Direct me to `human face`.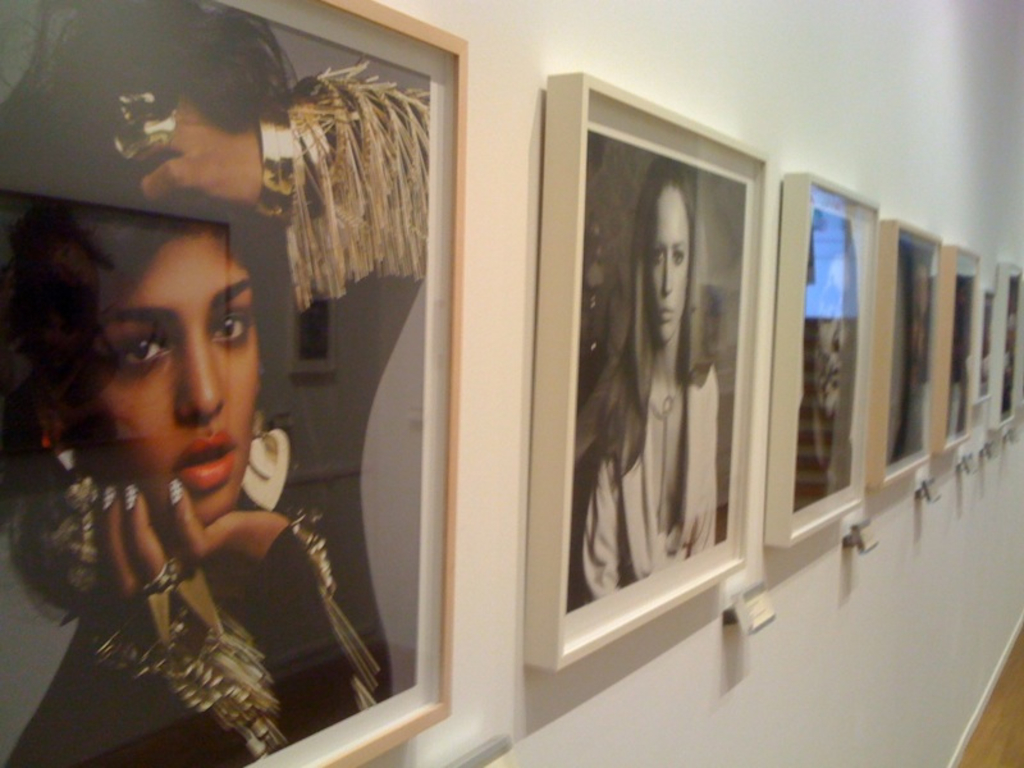
Direction: box(58, 224, 262, 520).
